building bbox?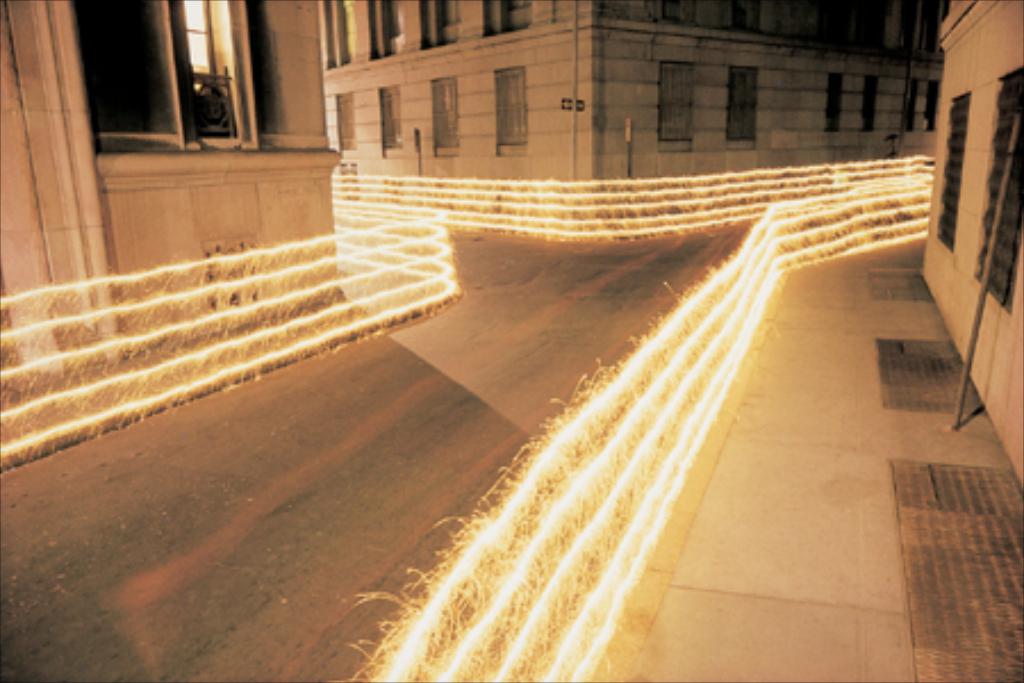
{"left": 922, "top": 0, "right": 1022, "bottom": 496}
